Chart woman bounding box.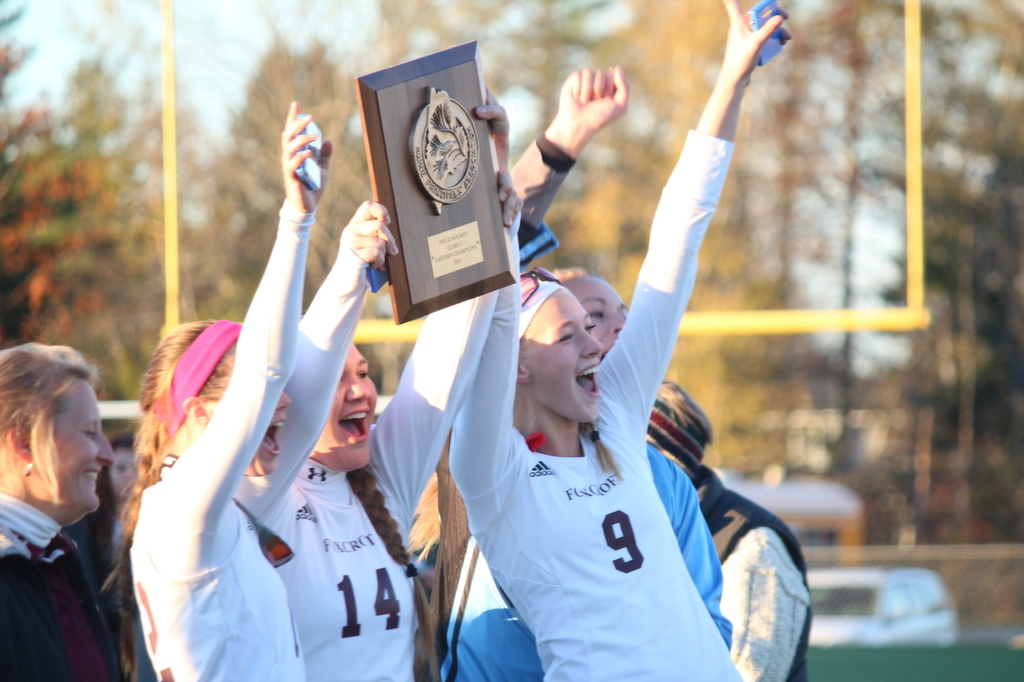
Charted: (111,108,308,681).
